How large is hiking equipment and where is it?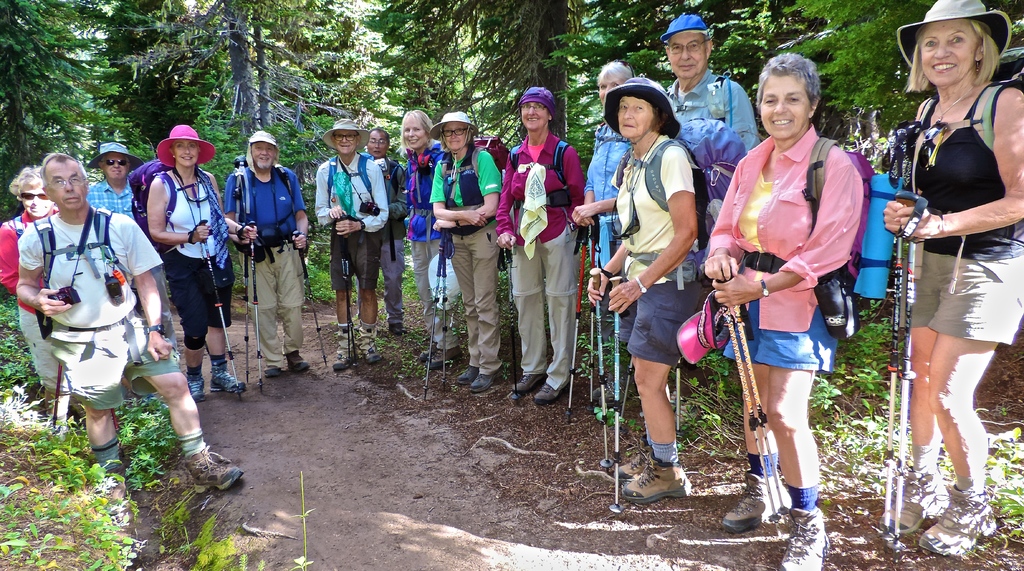
Bounding box: left=500, top=241, right=520, bottom=399.
